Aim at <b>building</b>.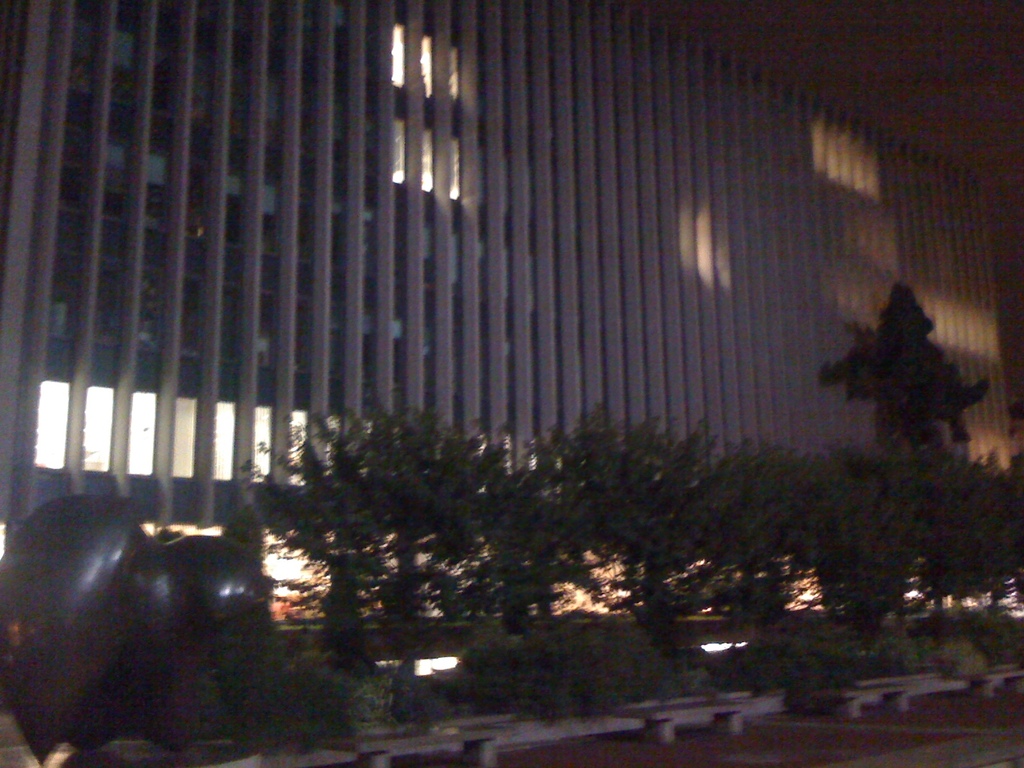
Aimed at x1=0, y1=0, x2=1023, y2=620.
